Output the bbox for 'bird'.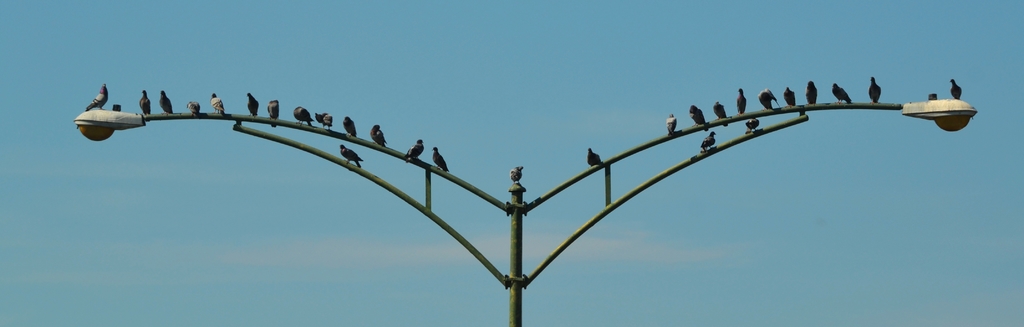
344 113 361 137.
